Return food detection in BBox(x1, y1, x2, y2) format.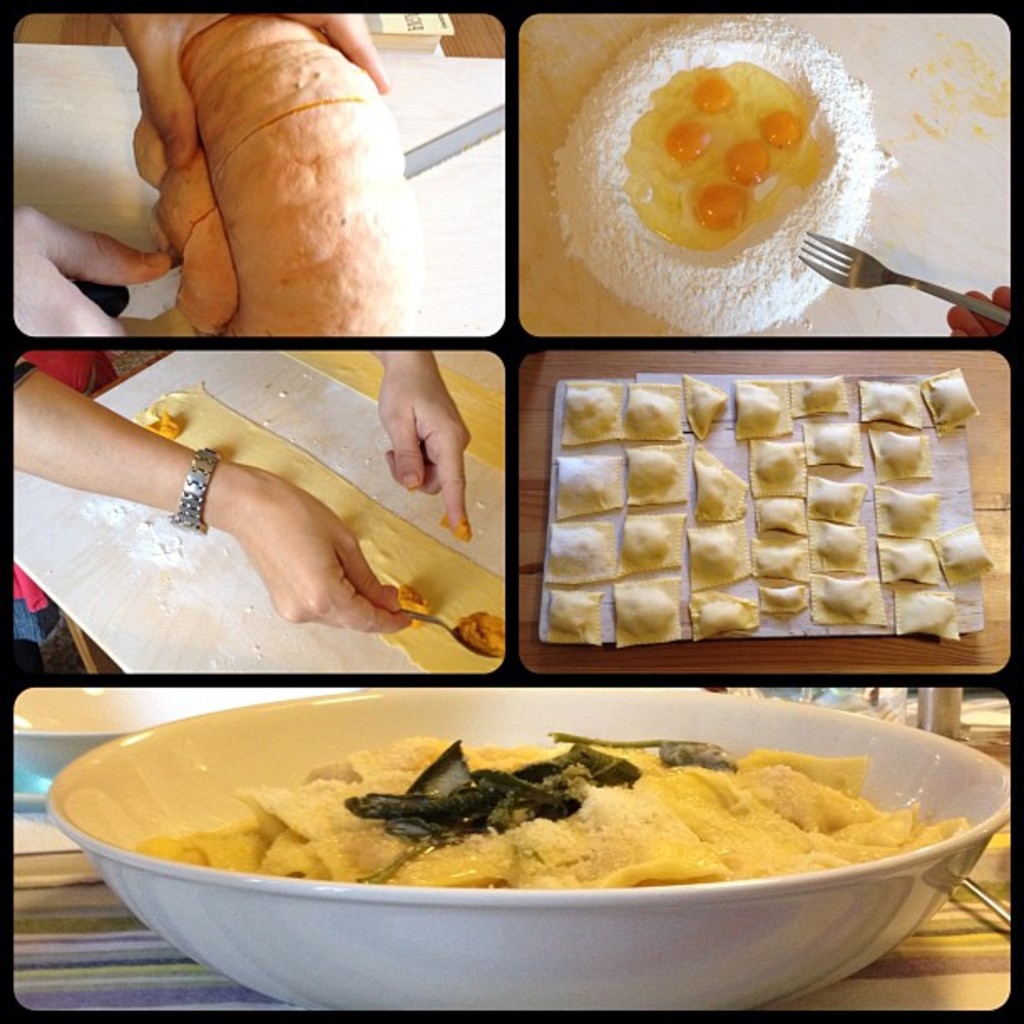
BBox(443, 509, 474, 542).
